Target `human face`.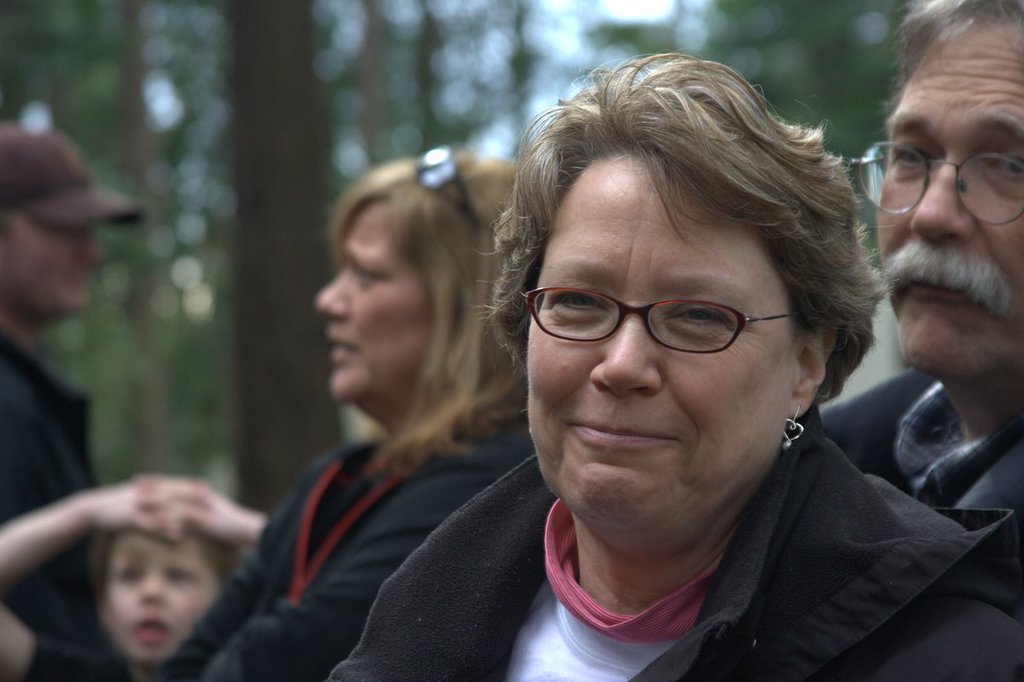
Target region: 95,533,234,665.
